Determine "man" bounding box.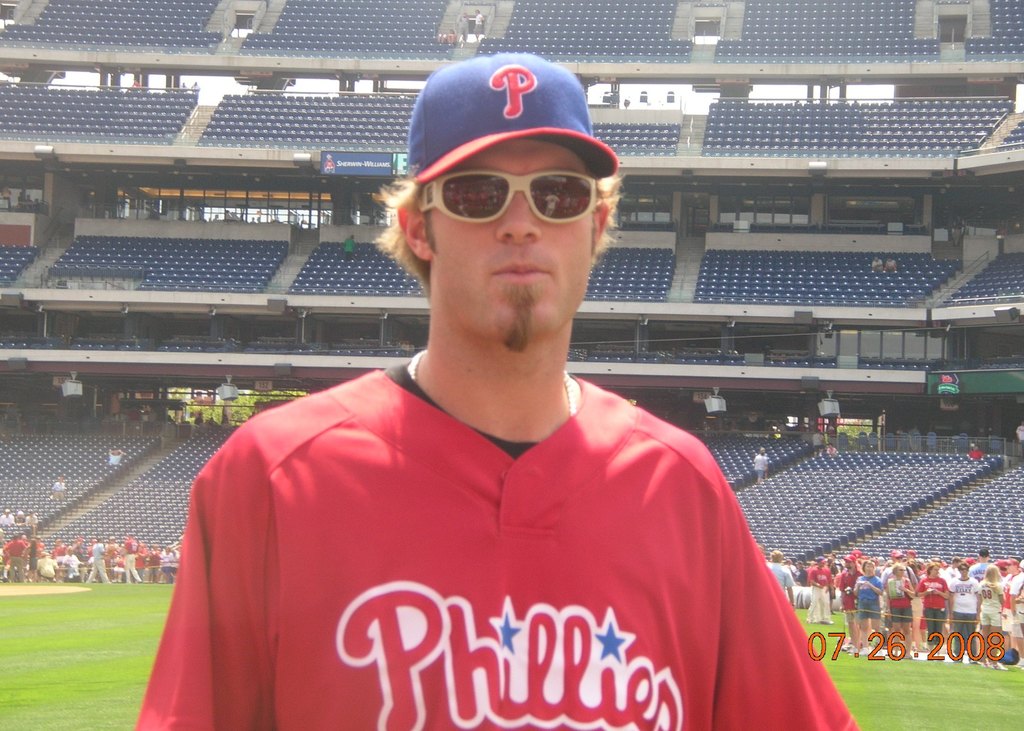
Determined: detection(754, 447, 774, 477).
